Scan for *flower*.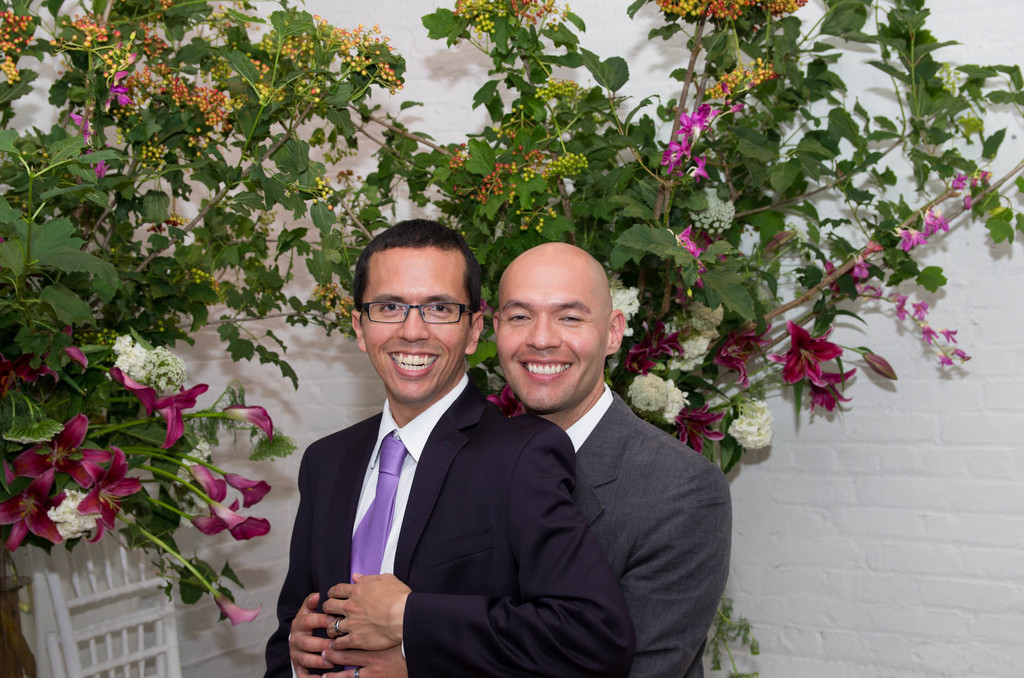
Scan result: [851, 256, 872, 278].
